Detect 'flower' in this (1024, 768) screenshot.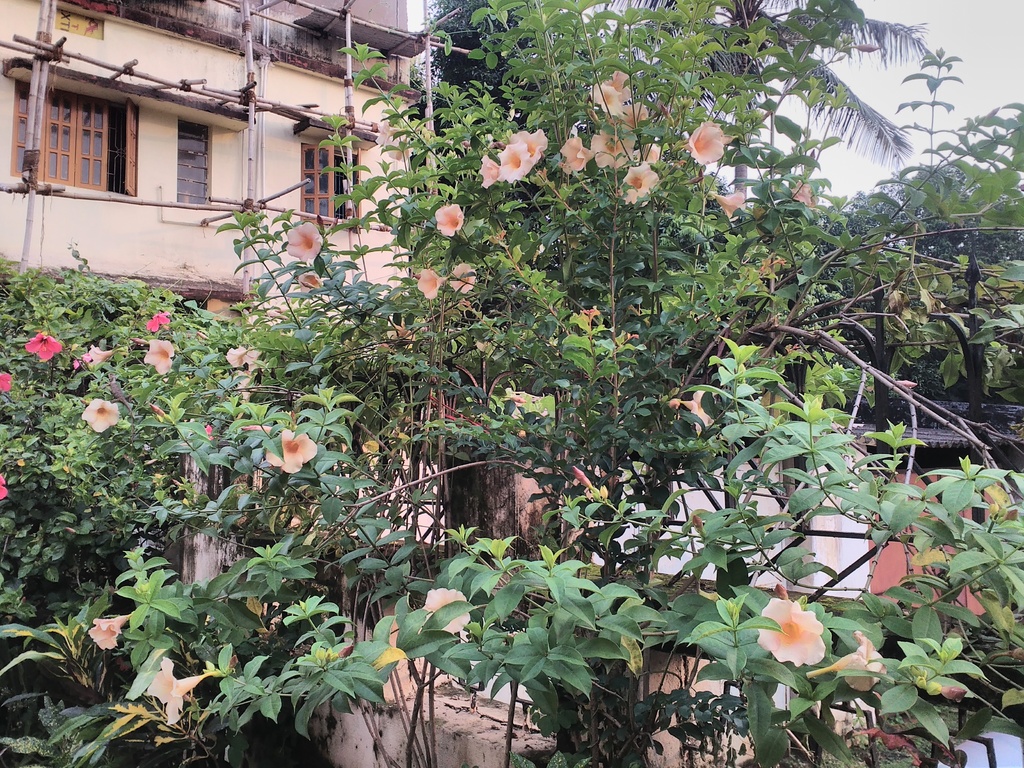
Detection: 0,370,11,394.
